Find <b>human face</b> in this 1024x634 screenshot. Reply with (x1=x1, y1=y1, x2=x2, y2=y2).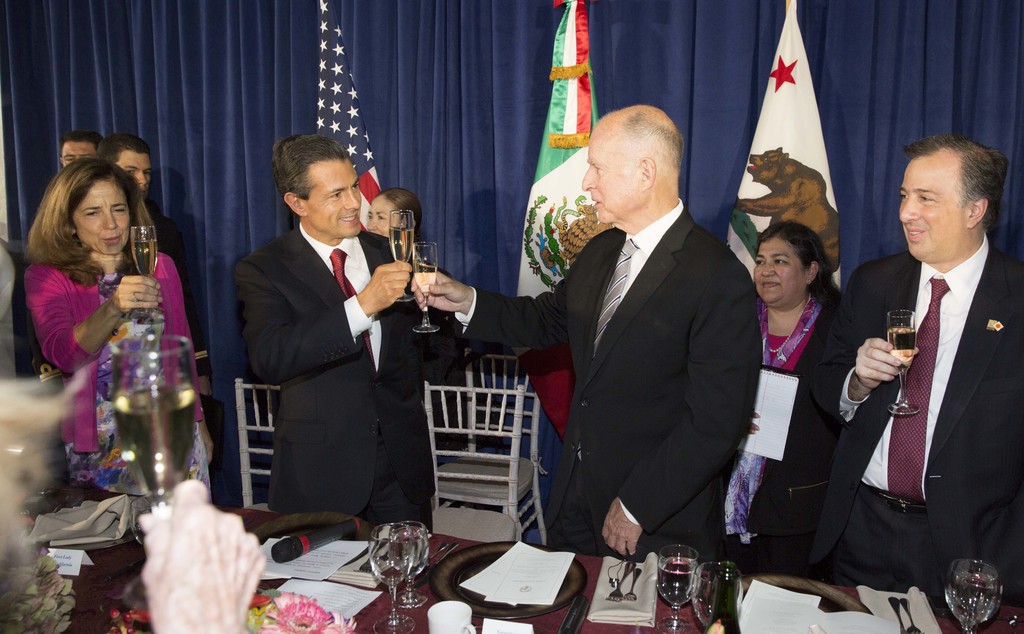
(x1=76, y1=176, x2=131, y2=255).
